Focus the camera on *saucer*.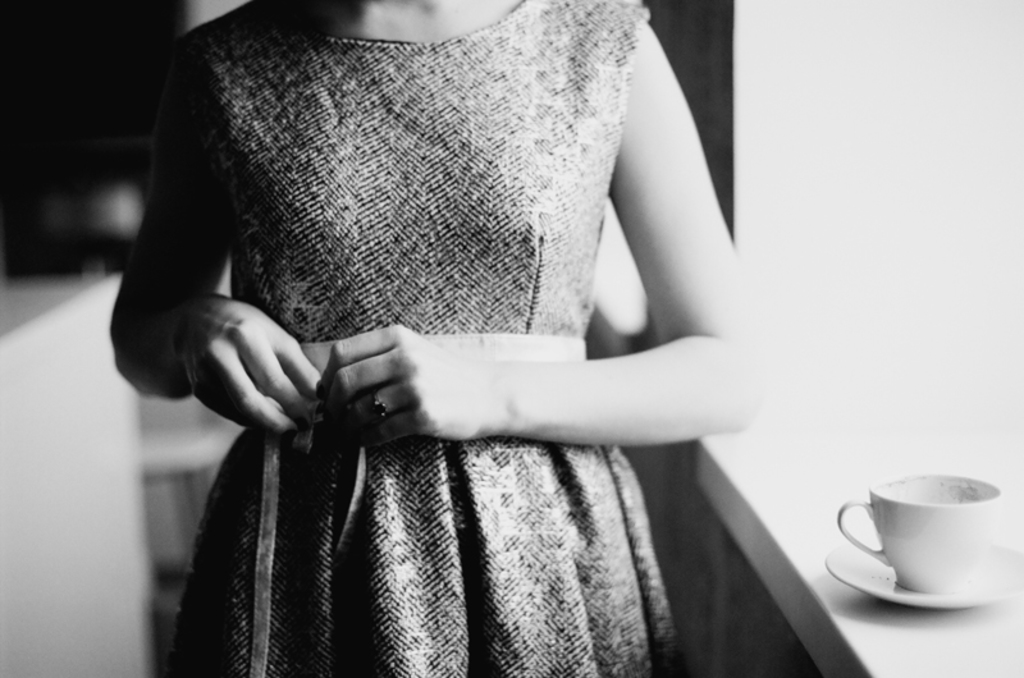
Focus region: Rect(823, 530, 1023, 611).
